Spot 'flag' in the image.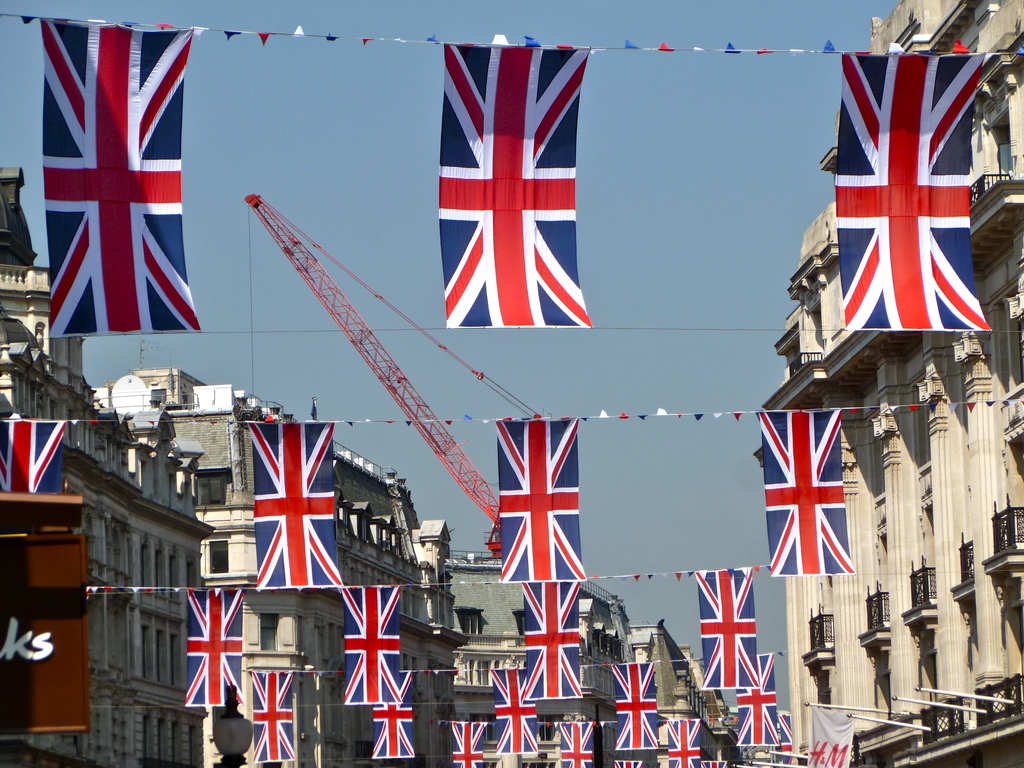
'flag' found at left=0, top=417, right=65, bottom=498.
